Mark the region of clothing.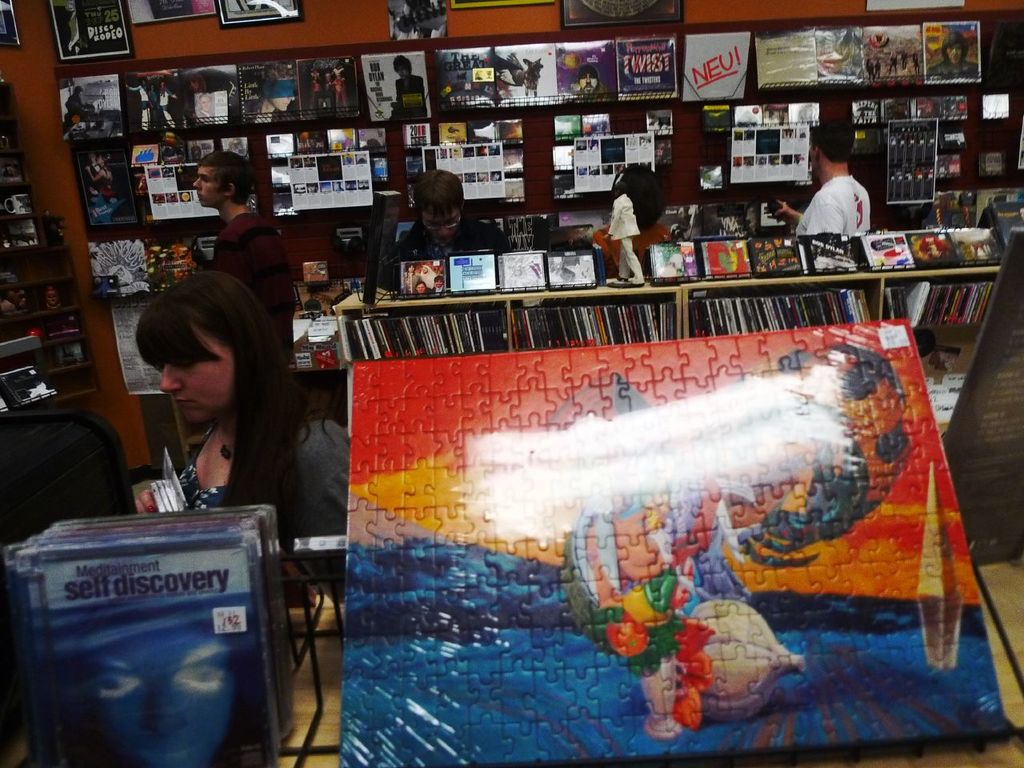
Region: x1=155, y1=87, x2=178, y2=125.
